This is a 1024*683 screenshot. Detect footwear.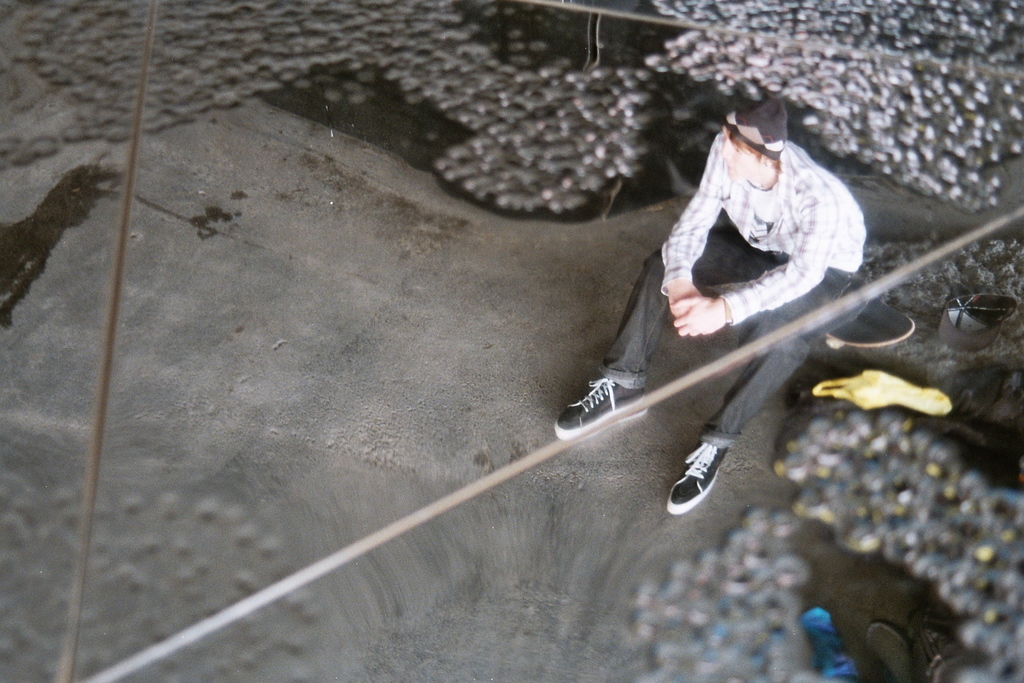
locate(557, 373, 651, 443).
